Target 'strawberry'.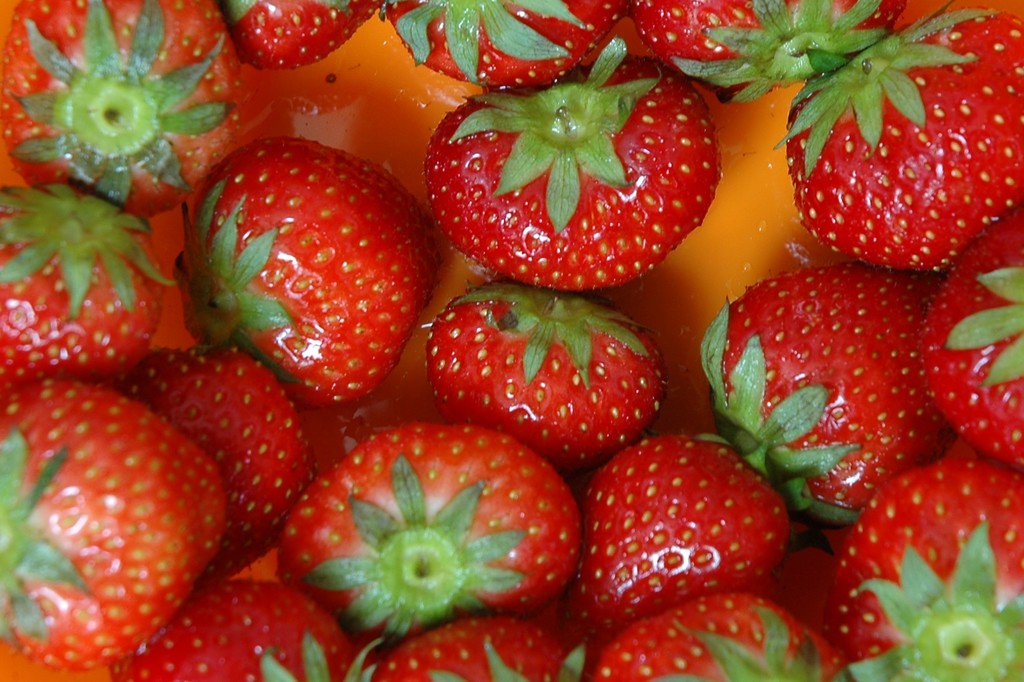
Target region: pyautogui.locateOnScreen(428, 279, 660, 480).
